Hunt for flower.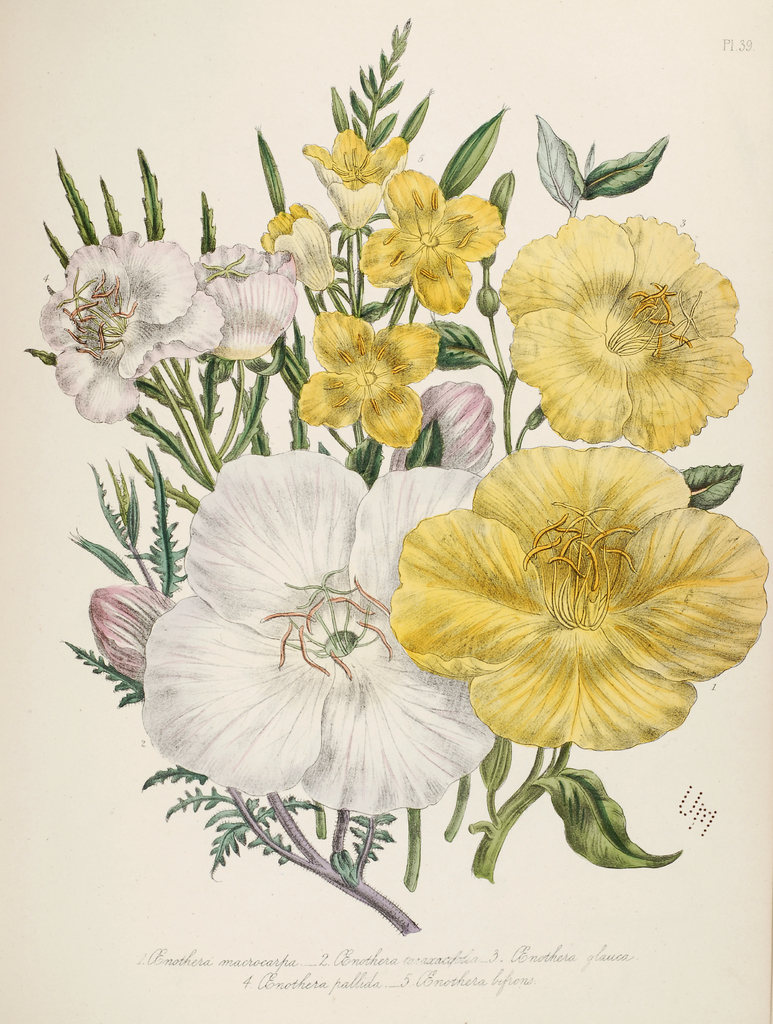
Hunted down at (left=257, top=202, right=341, bottom=292).
